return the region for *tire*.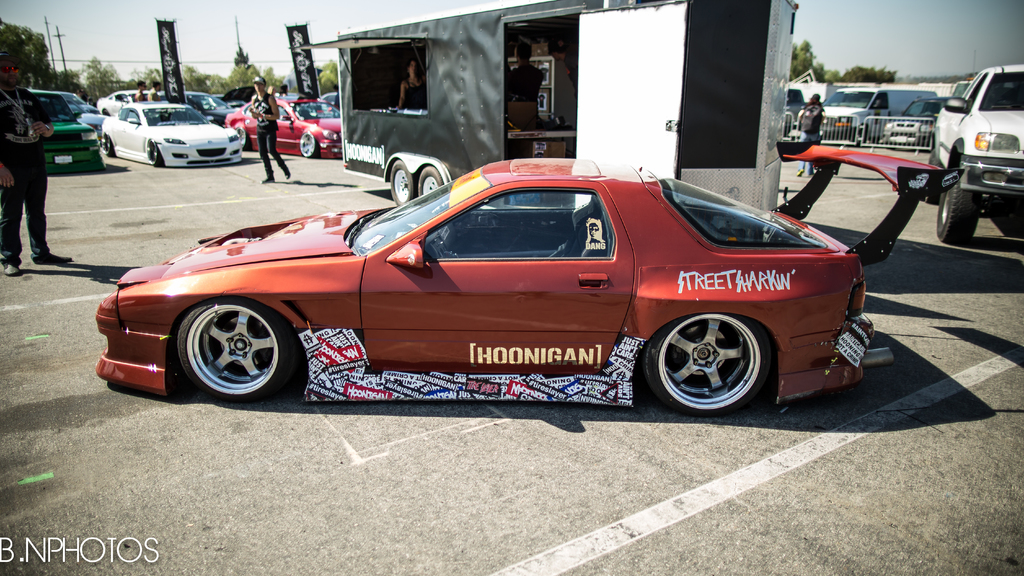
[171, 301, 282, 397].
